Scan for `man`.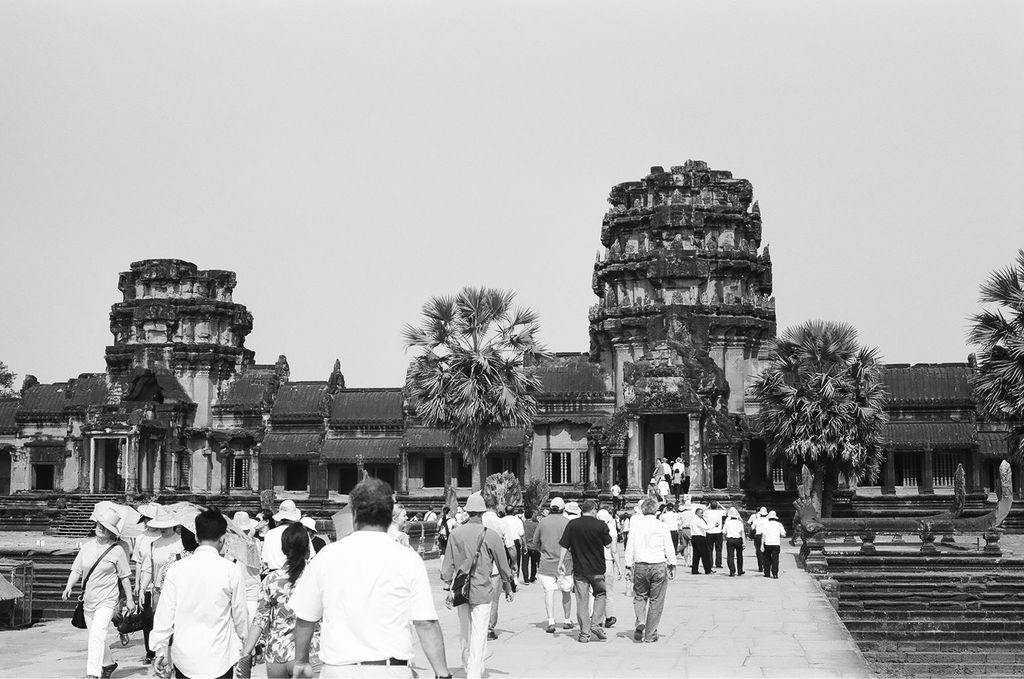
Scan result: region(286, 474, 459, 678).
